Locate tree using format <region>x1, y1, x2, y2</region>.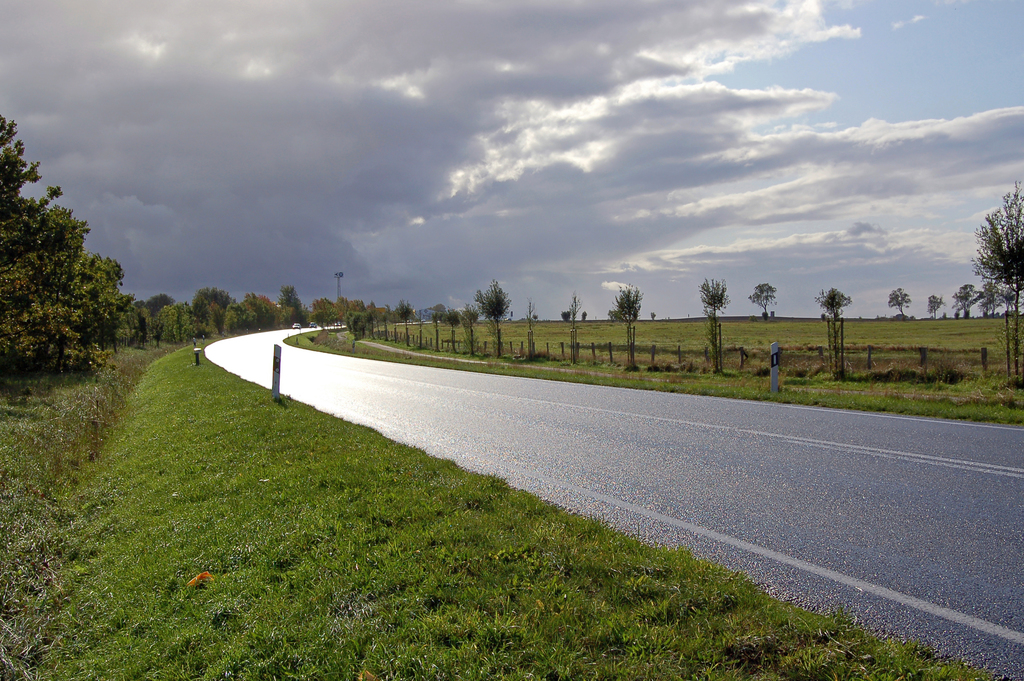
<region>0, 115, 134, 372</region>.
